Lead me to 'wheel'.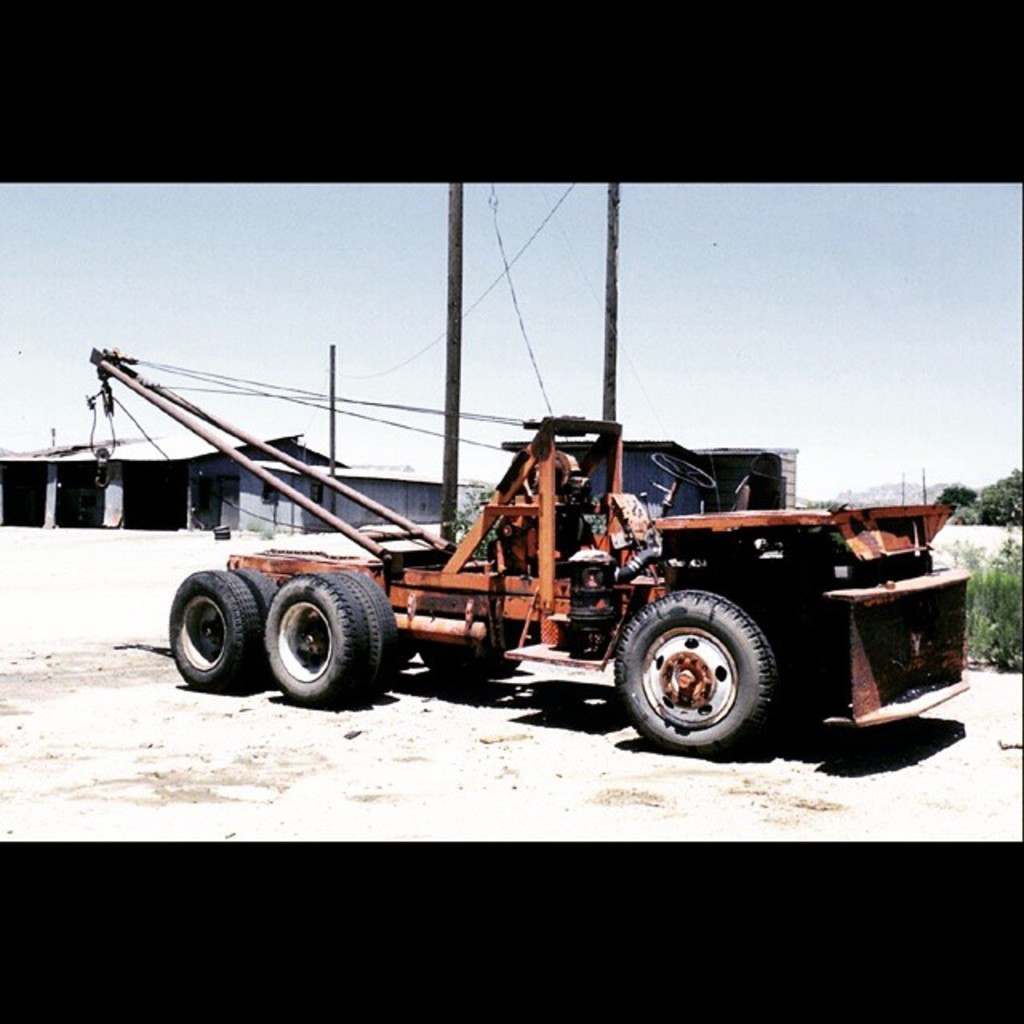
Lead to x1=616 y1=586 x2=795 y2=739.
